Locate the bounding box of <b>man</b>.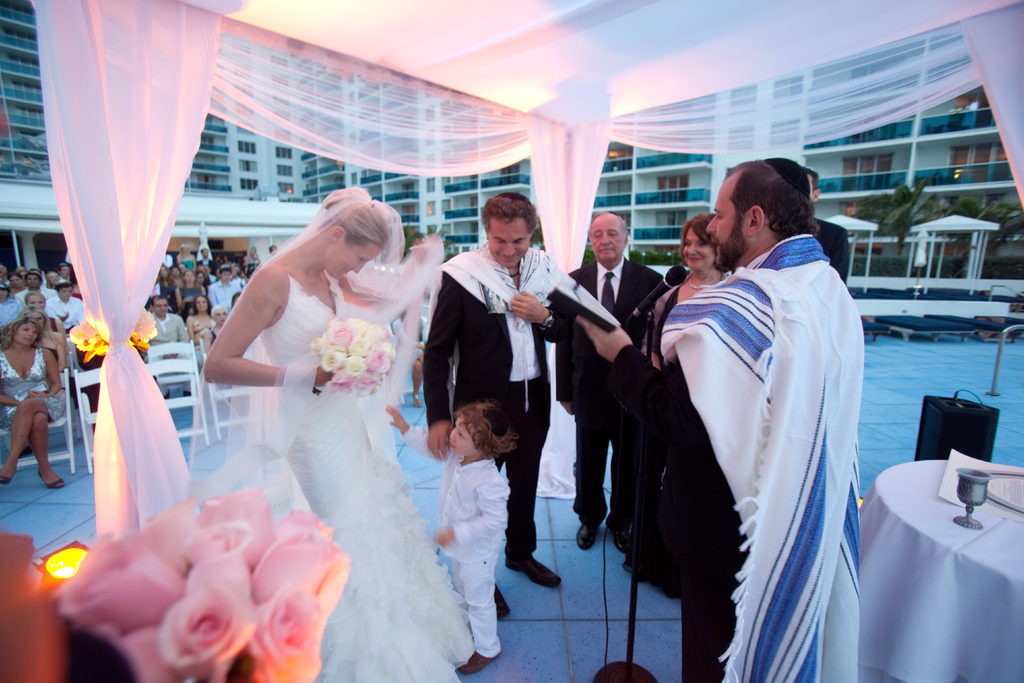
Bounding box: bbox=[150, 294, 195, 398].
